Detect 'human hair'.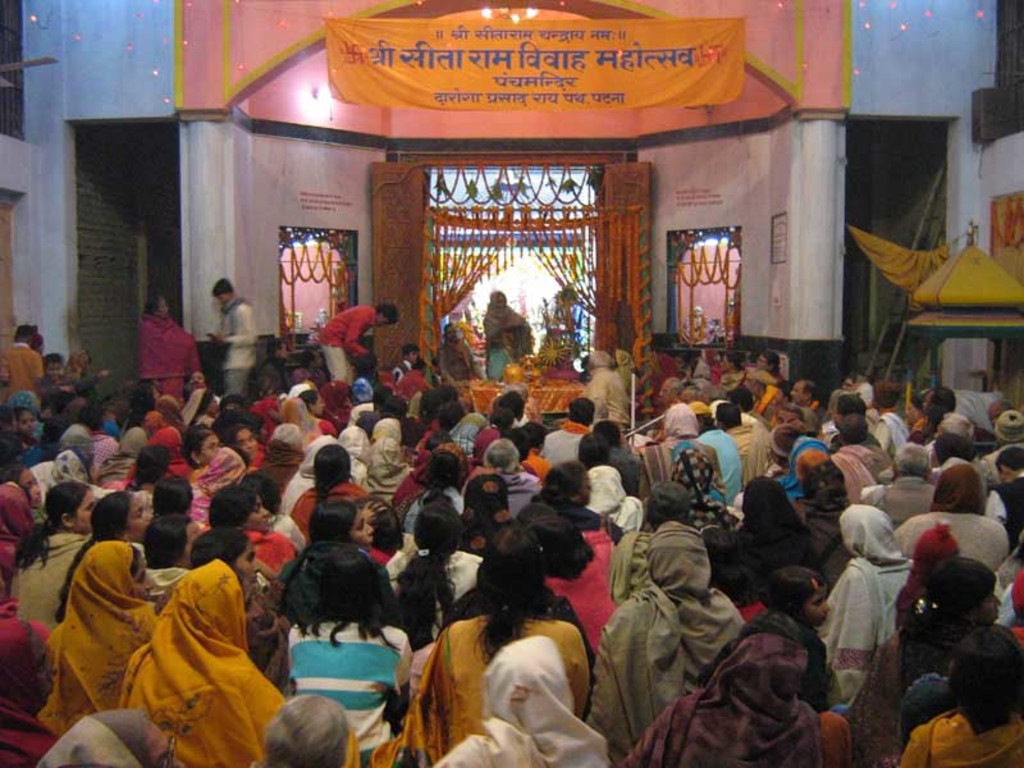
Detected at pyautogui.locateOnScreen(591, 420, 623, 452).
